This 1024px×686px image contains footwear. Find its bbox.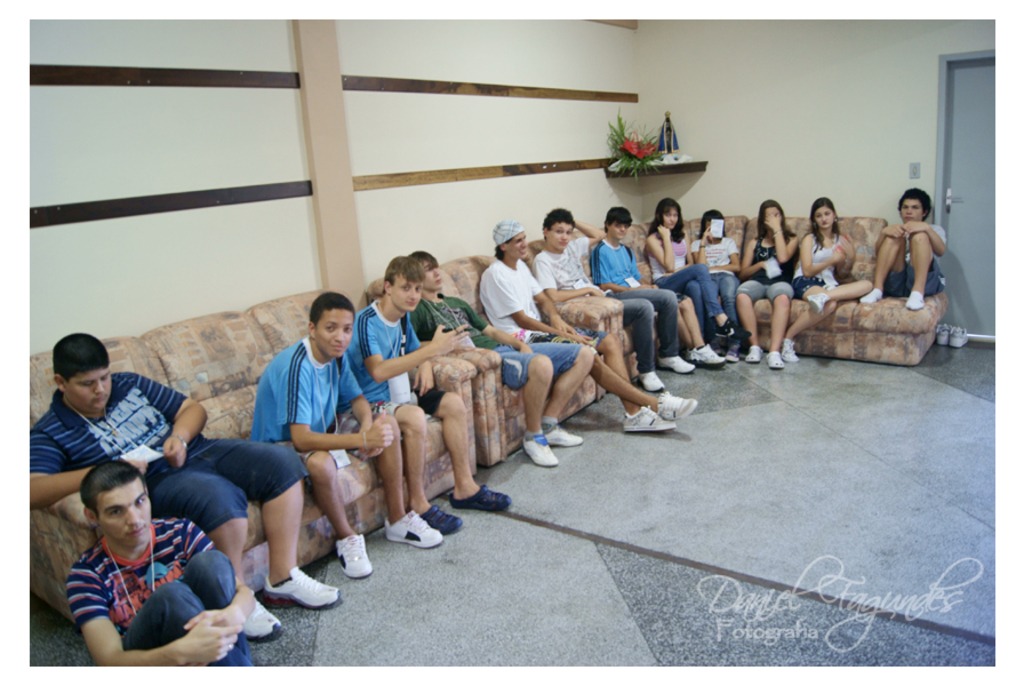
x1=861 y1=288 x2=882 y2=303.
